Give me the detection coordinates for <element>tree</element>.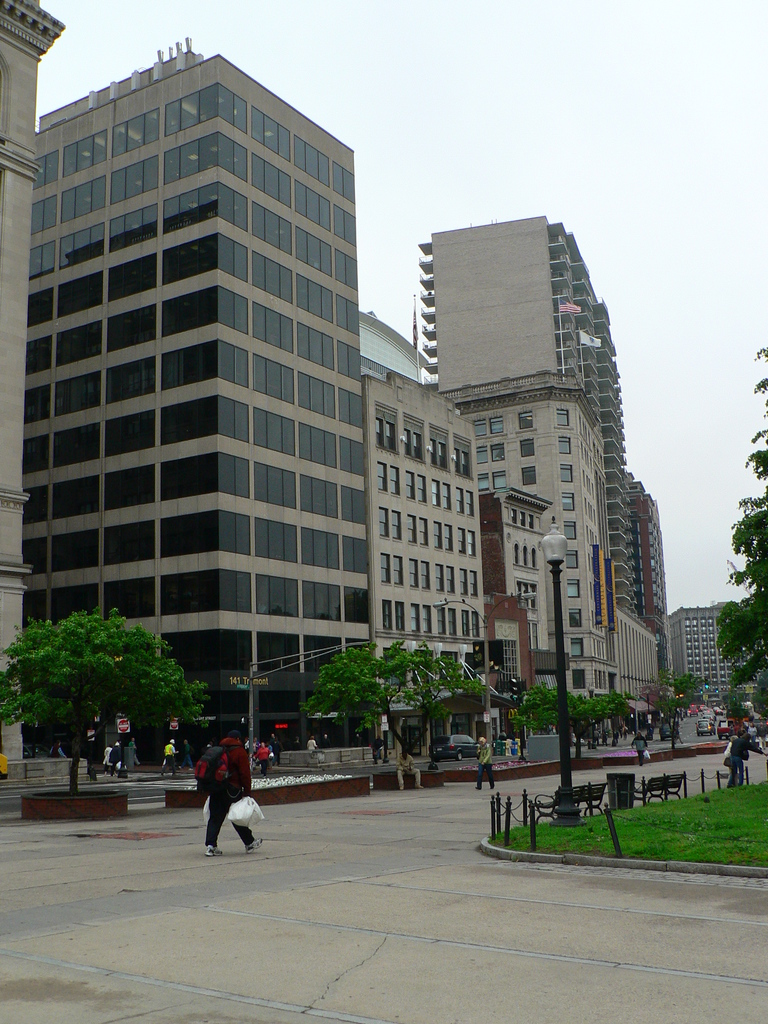
box=[300, 637, 484, 758].
